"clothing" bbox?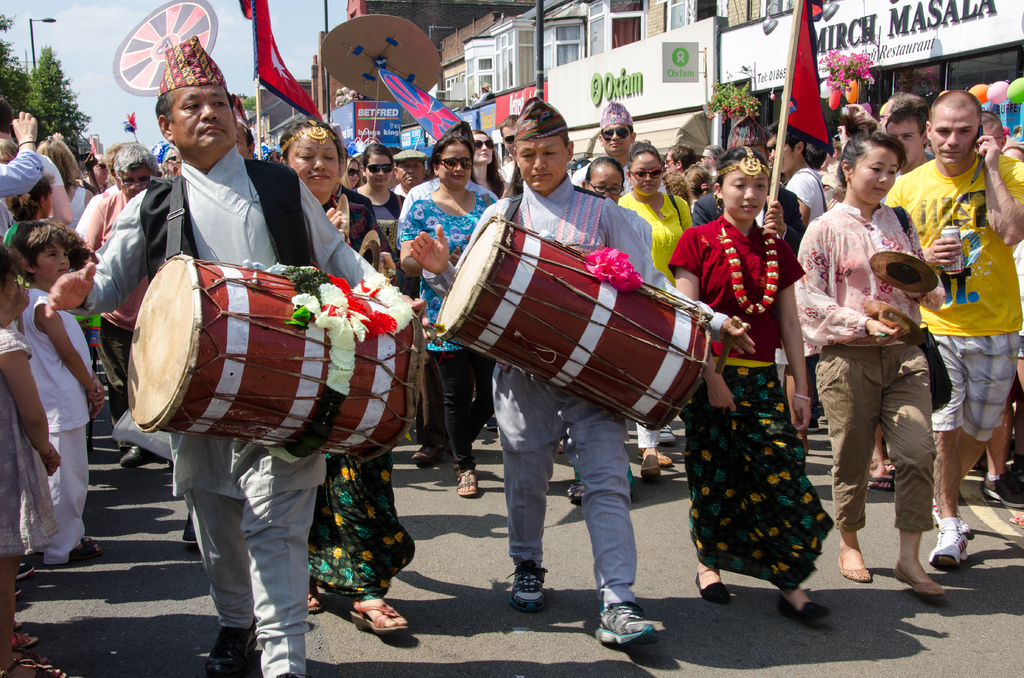
(x1=786, y1=165, x2=822, y2=223)
